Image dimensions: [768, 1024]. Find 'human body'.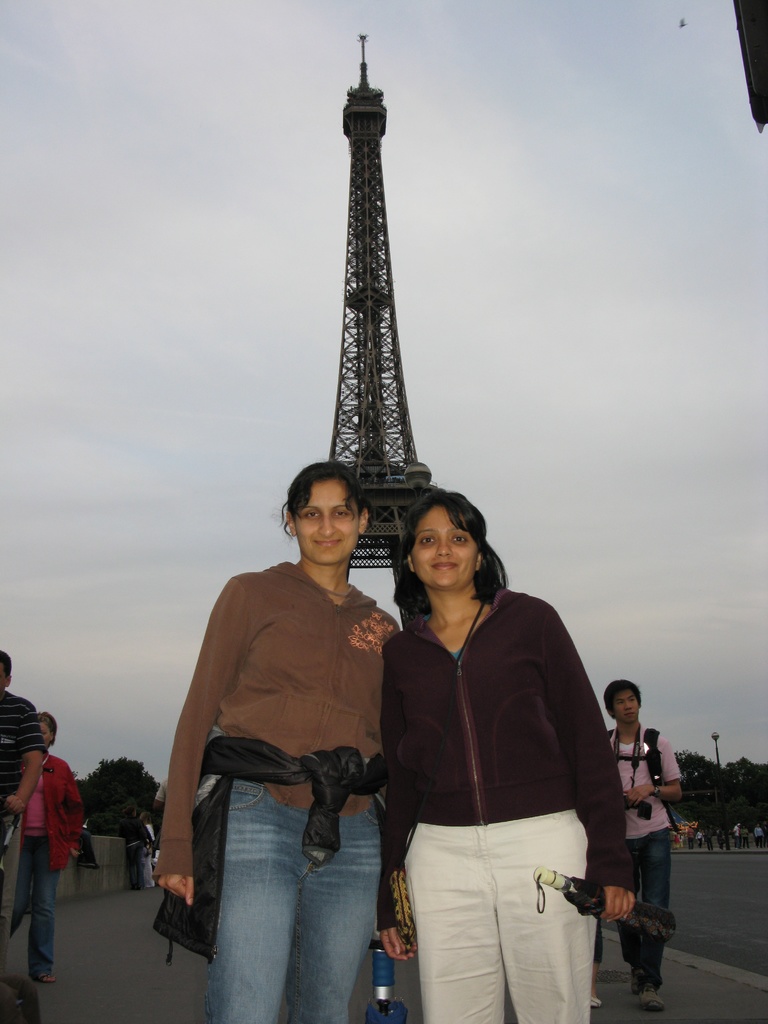
left=140, top=826, right=156, bottom=890.
